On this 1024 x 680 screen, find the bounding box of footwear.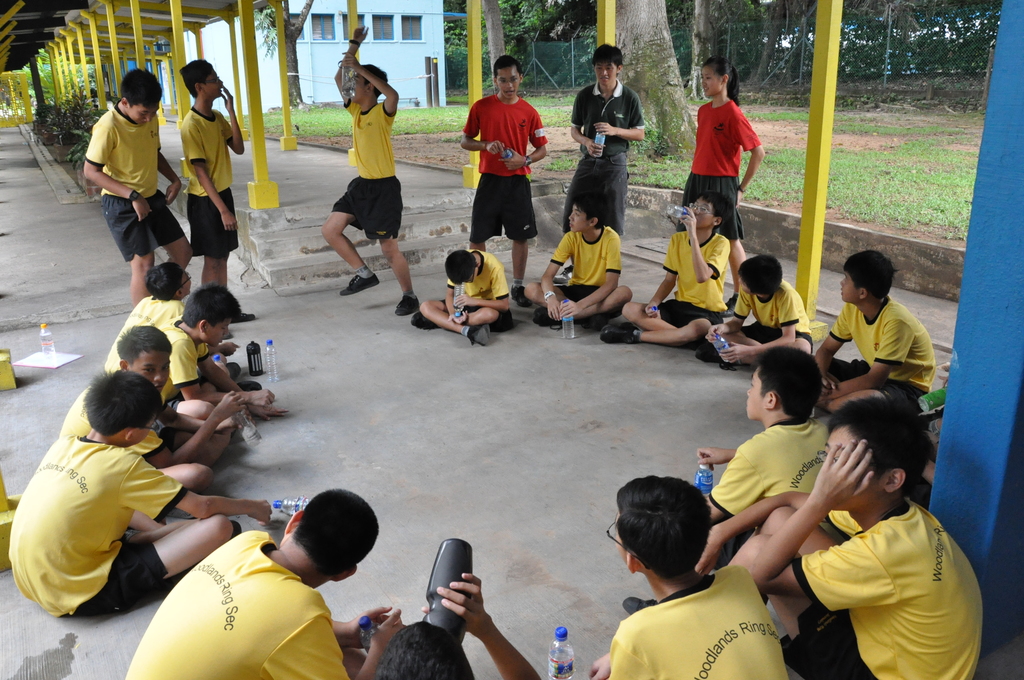
Bounding box: region(340, 273, 378, 296).
